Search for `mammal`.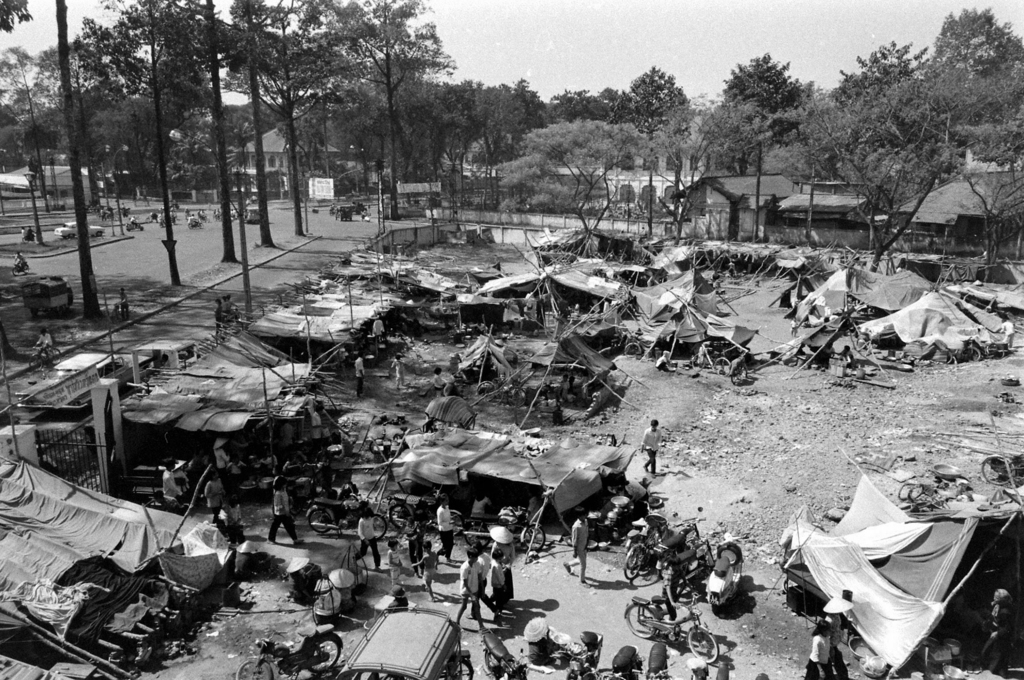
Found at select_region(433, 491, 454, 560).
